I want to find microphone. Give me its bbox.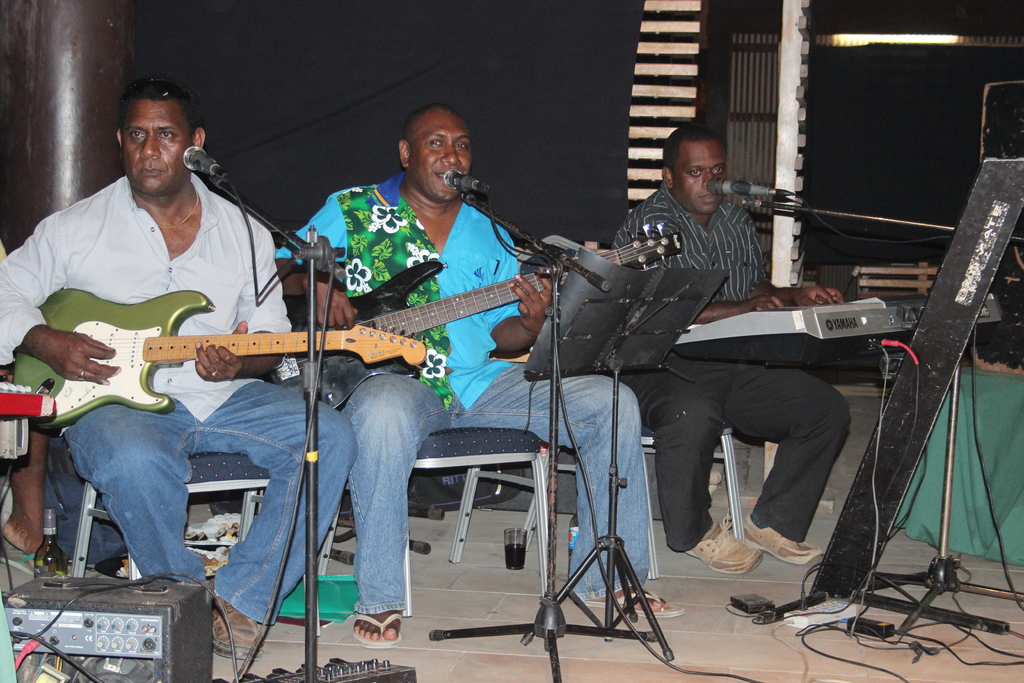
select_region(708, 177, 792, 198).
